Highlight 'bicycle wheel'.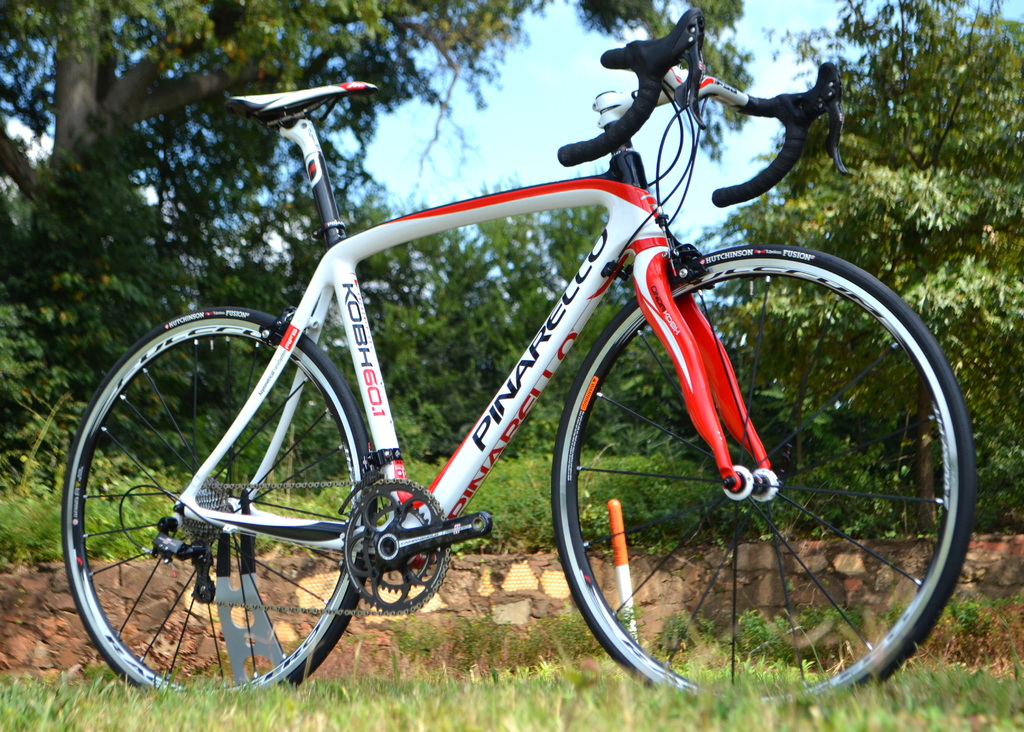
Highlighted region: bbox=[49, 322, 401, 710].
